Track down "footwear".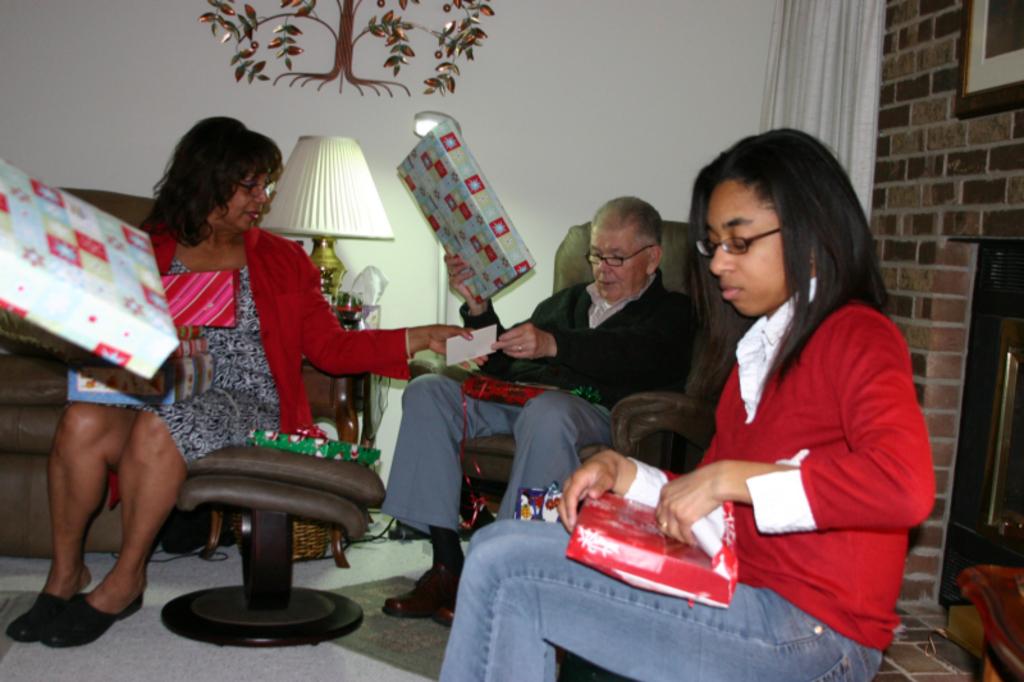
Tracked to x1=378 y1=560 x2=457 y2=614.
